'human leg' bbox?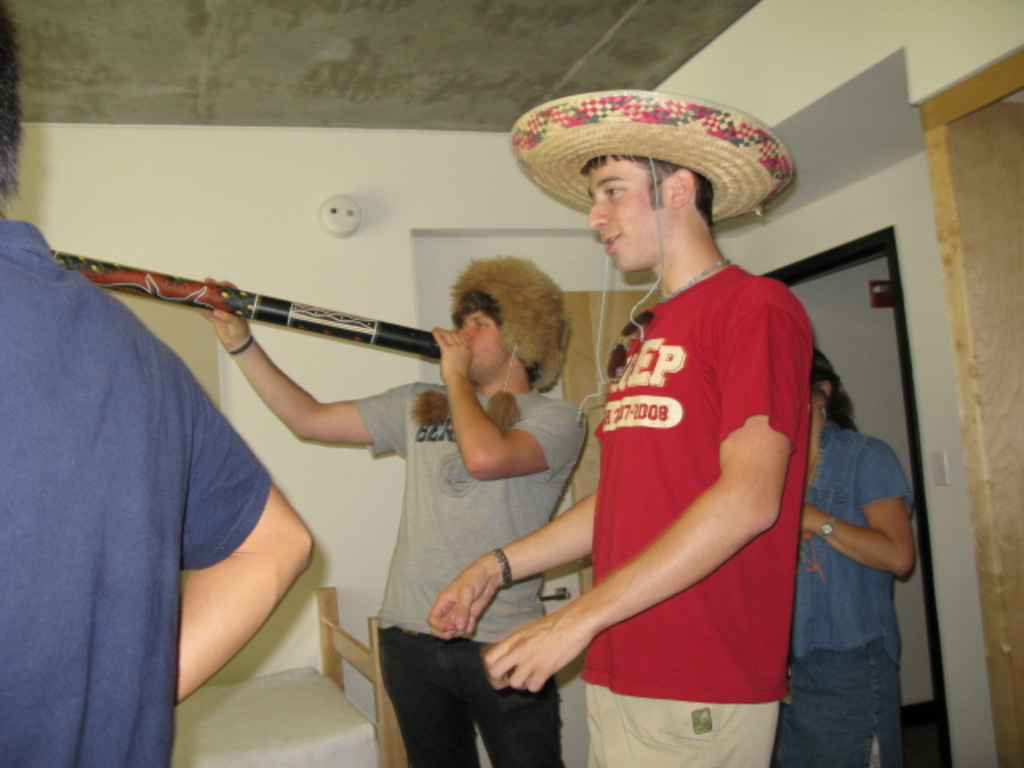
(370, 622, 482, 766)
